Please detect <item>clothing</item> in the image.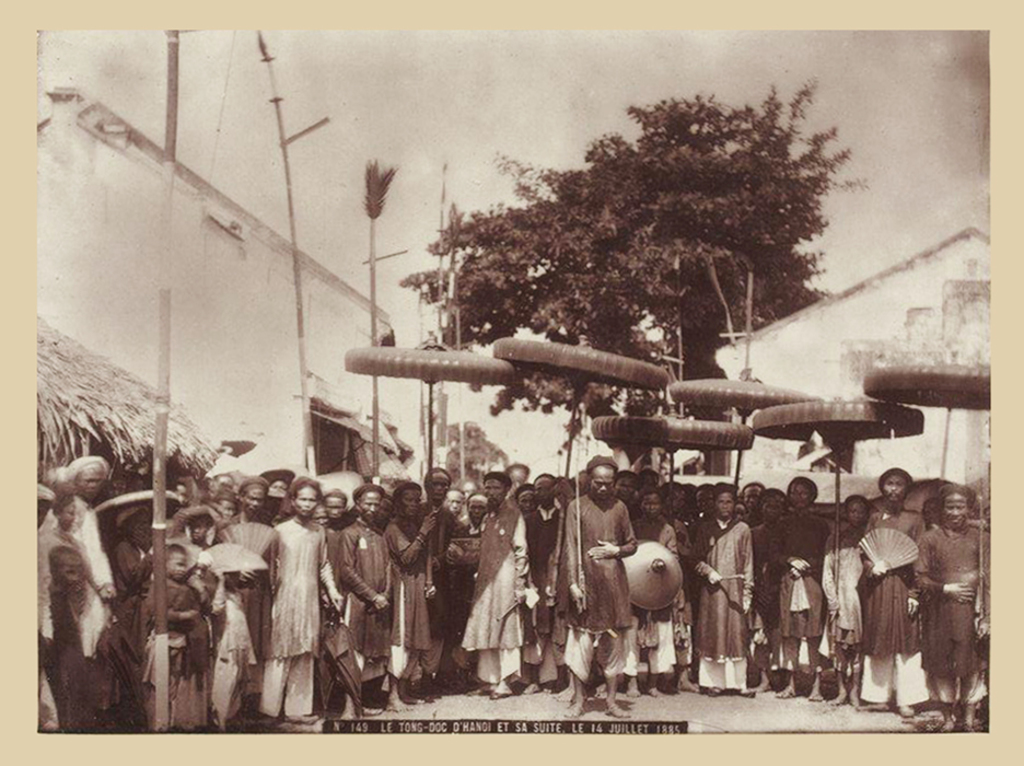
box=[458, 497, 526, 680].
